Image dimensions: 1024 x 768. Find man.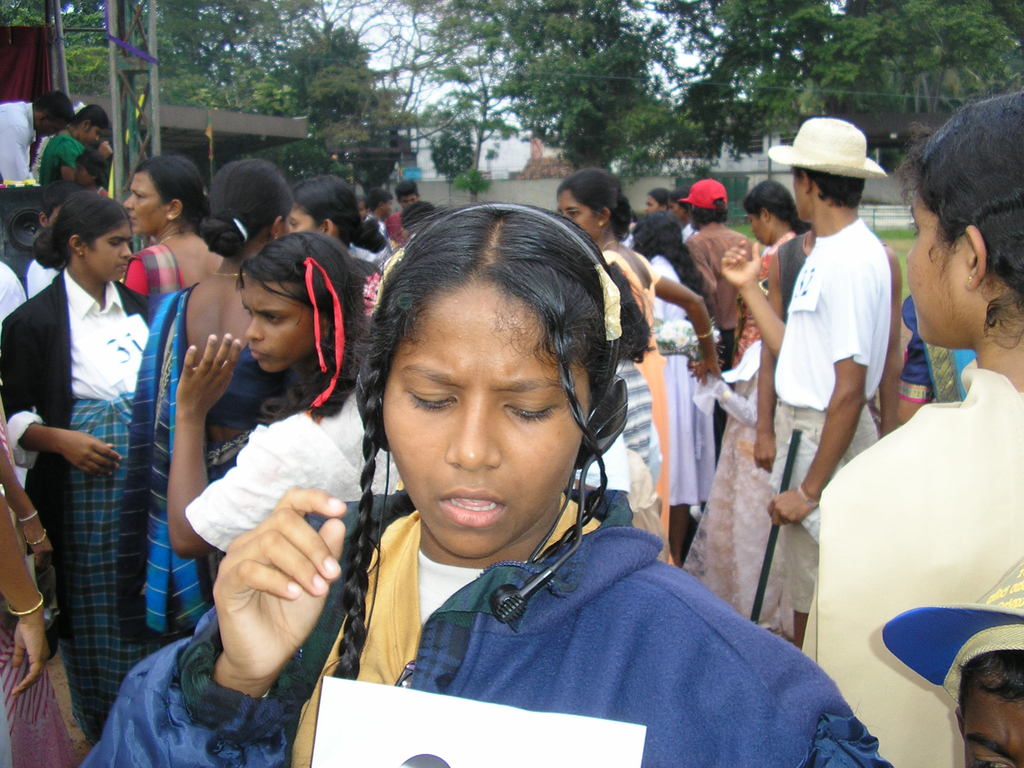
x1=753, y1=124, x2=916, y2=584.
